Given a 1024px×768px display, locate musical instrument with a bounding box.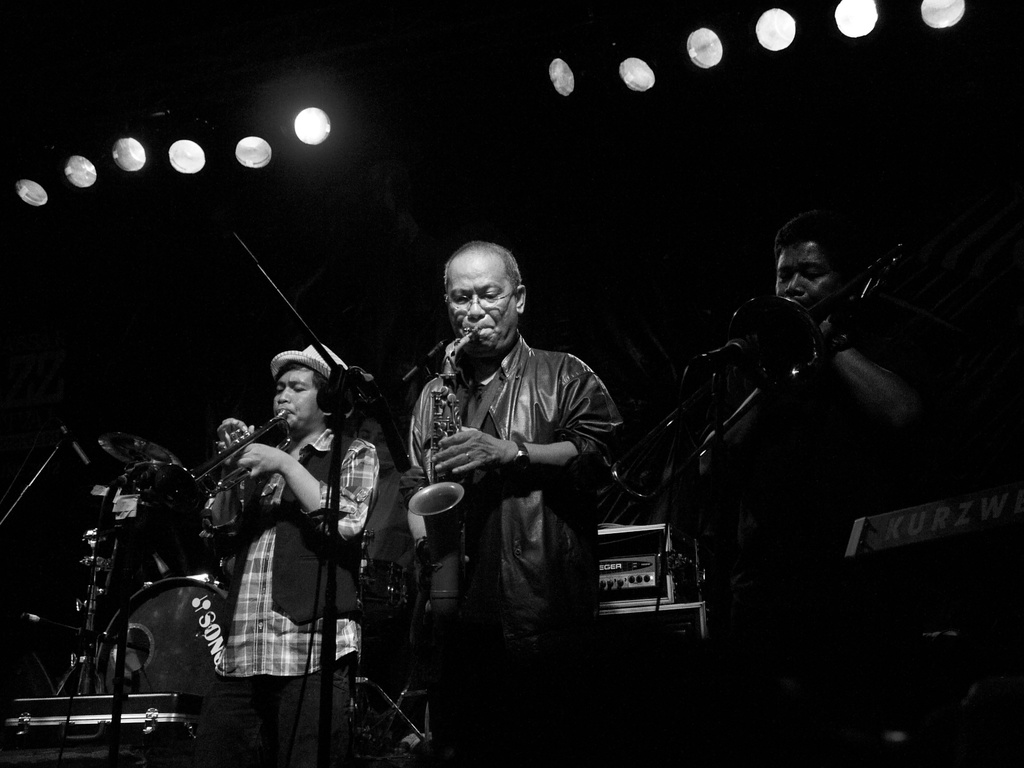
Located: x1=154 y1=394 x2=296 y2=532.
